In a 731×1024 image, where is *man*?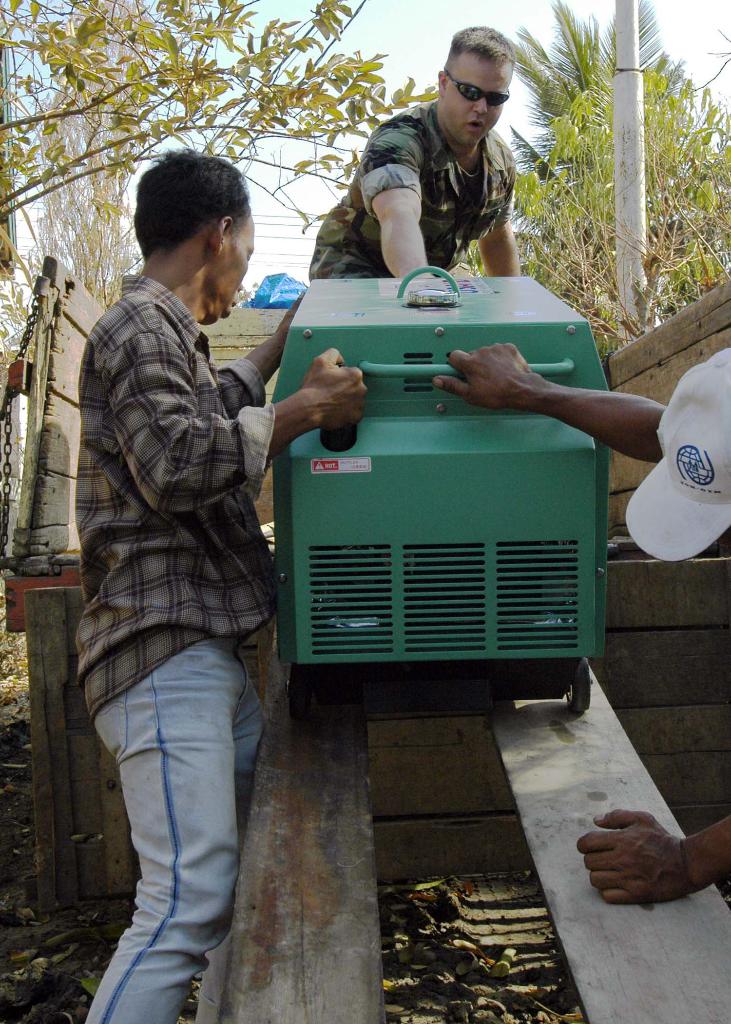
(left=302, top=27, right=529, bottom=278).
